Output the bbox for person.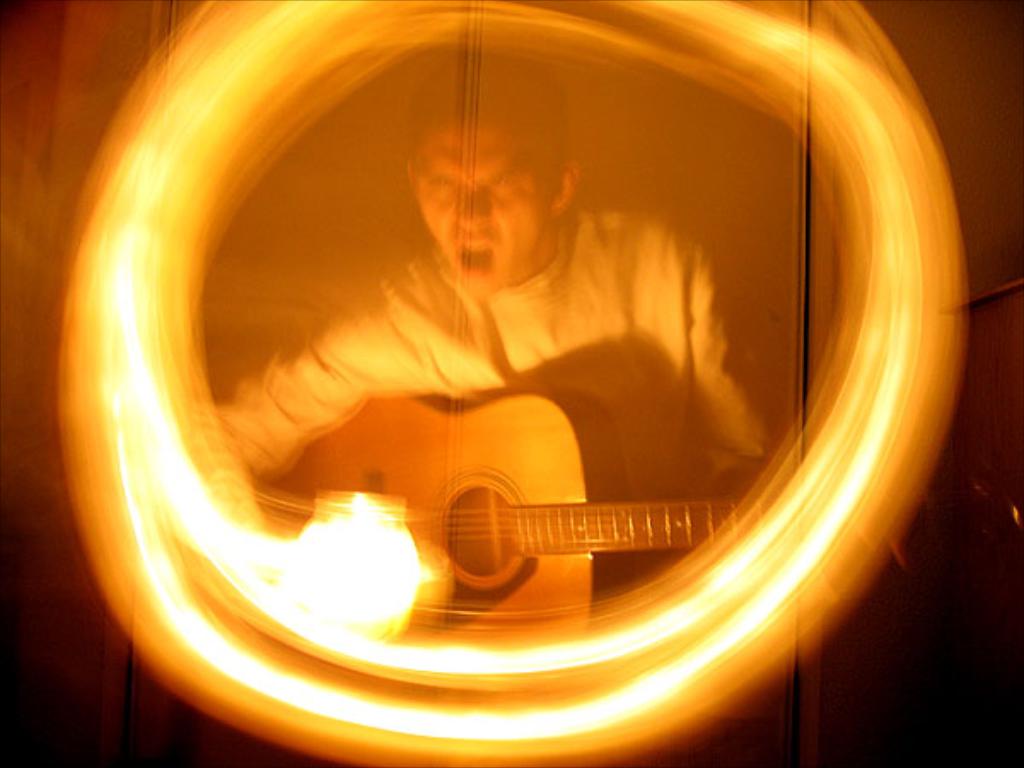
left=215, top=58, right=778, bottom=505.
